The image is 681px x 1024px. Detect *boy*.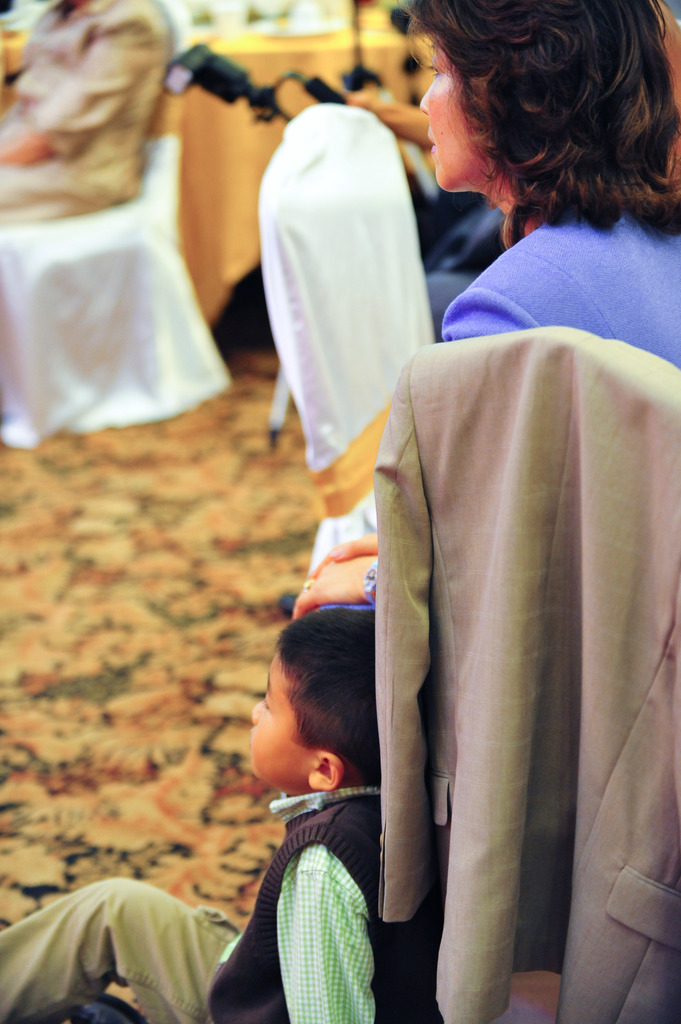
Detection: (left=0, top=607, right=434, bottom=1023).
